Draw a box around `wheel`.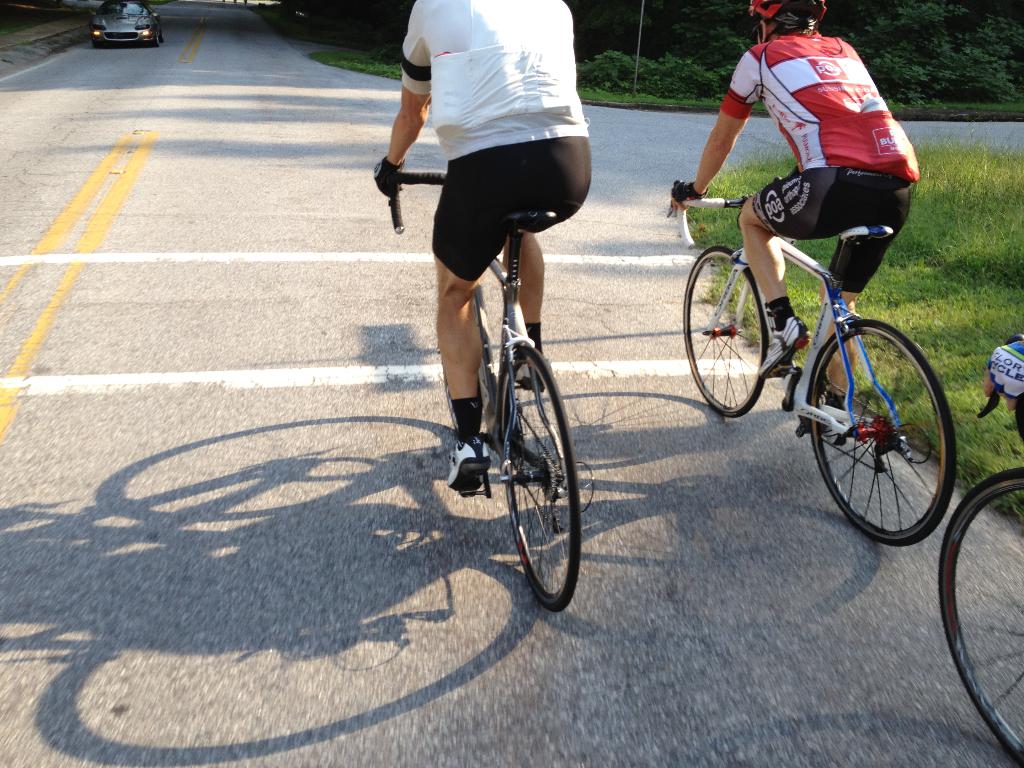
x1=501 y1=346 x2=580 y2=612.
